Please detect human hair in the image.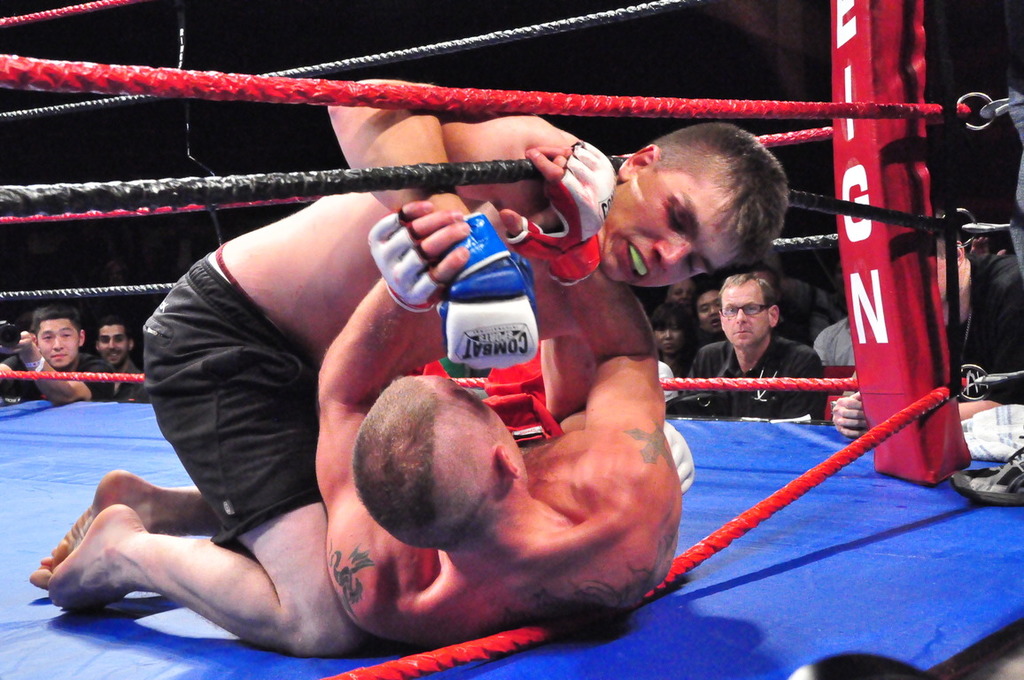
[x1=717, y1=271, x2=779, y2=317].
